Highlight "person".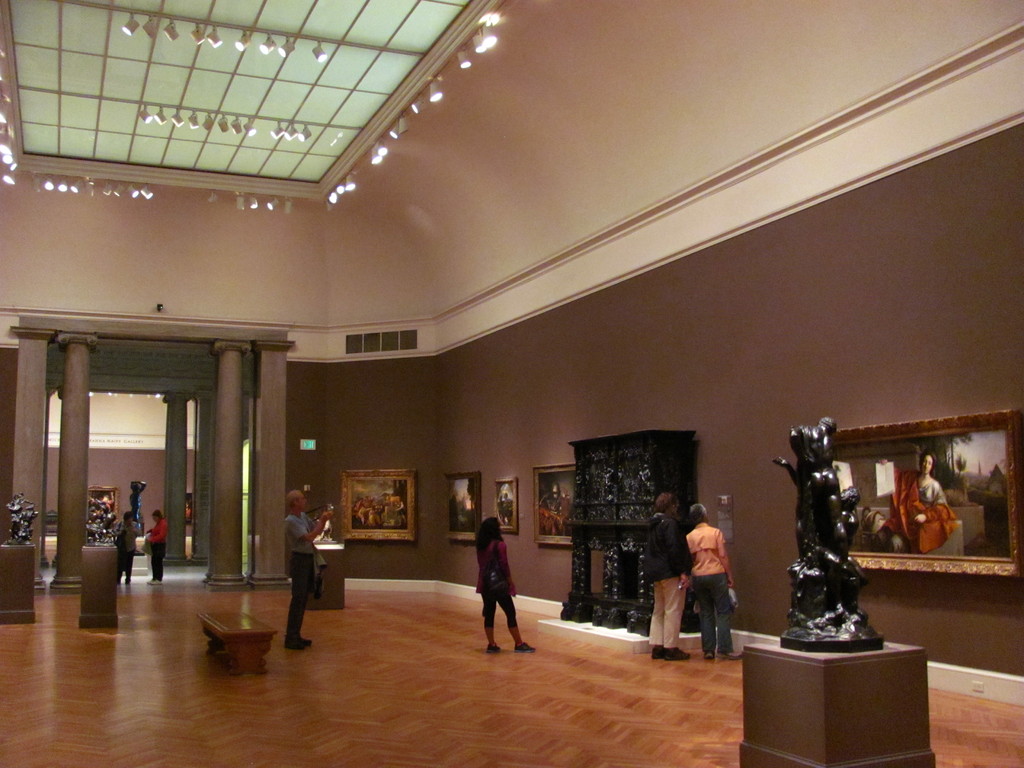
Highlighted region: (474,517,535,653).
